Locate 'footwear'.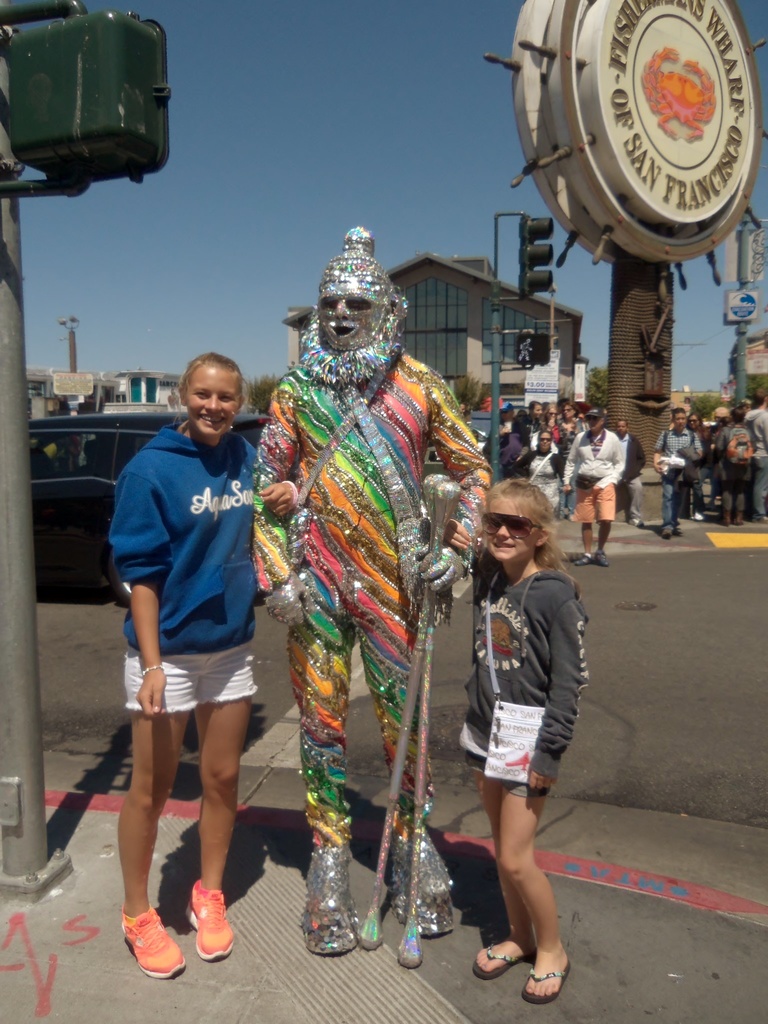
Bounding box: left=389, top=835, right=463, bottom=938.
